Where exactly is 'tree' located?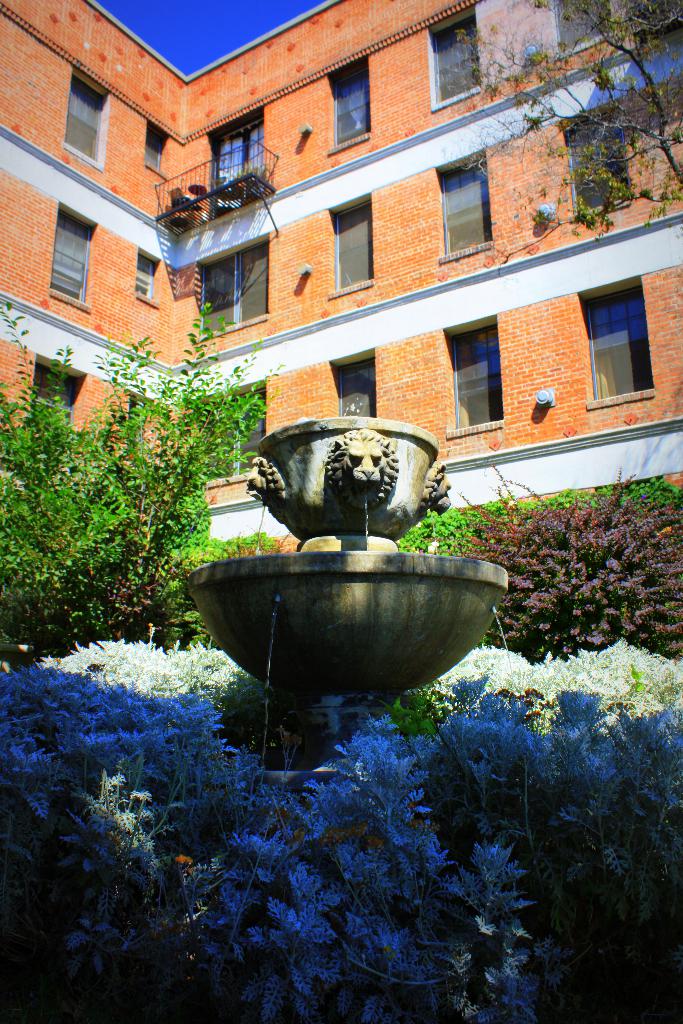
Its bounding box is 404 0 682 420.
